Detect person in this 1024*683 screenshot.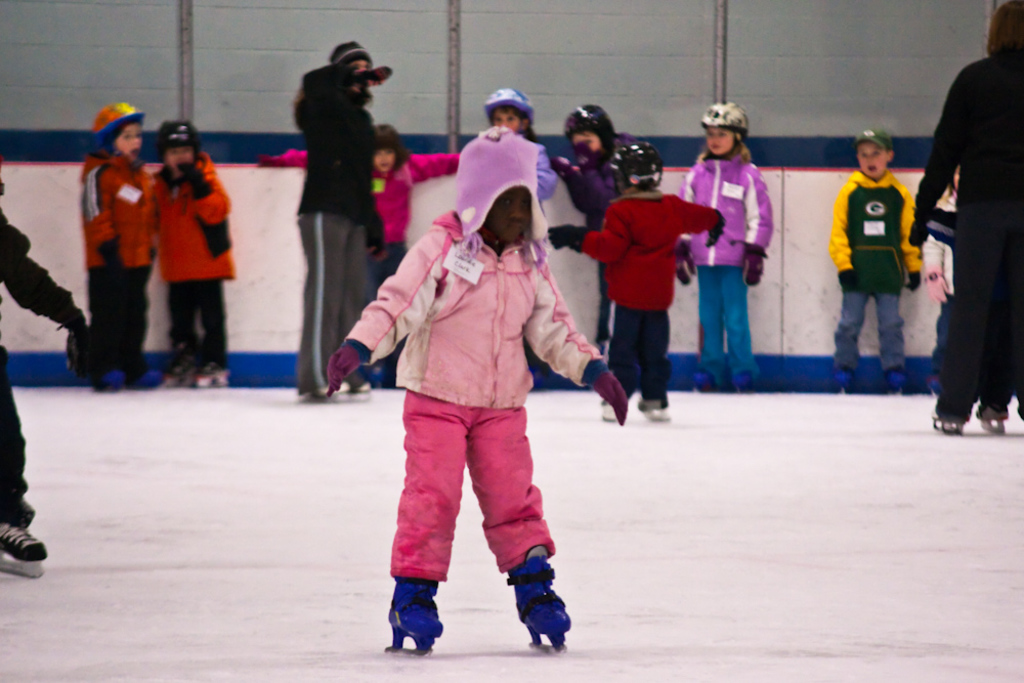
Detection: [558,104,643,356].
